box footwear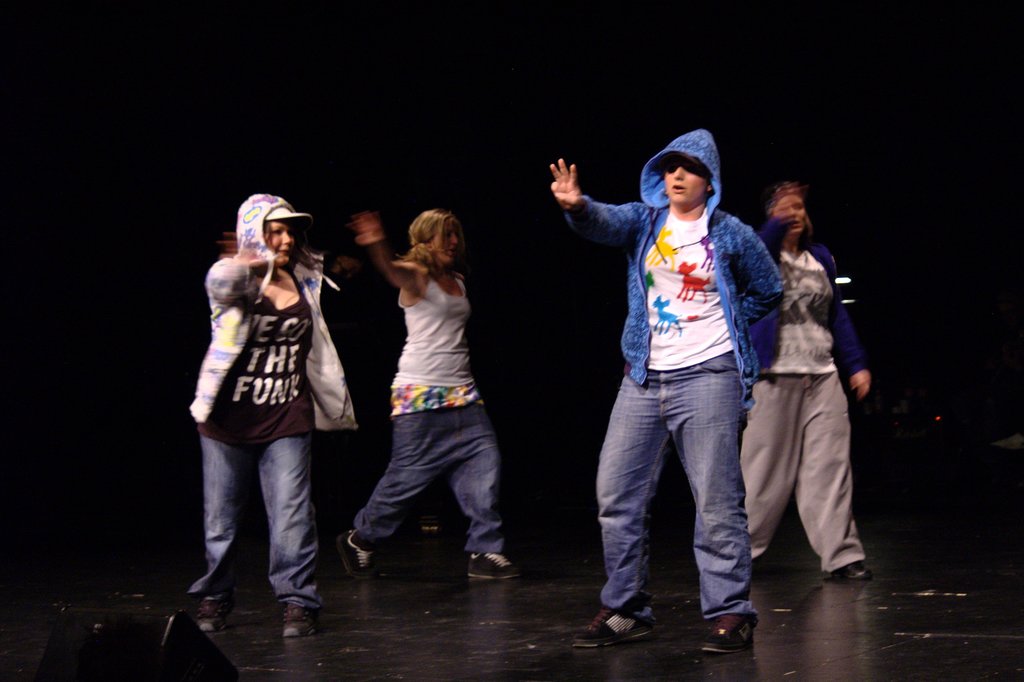
l=598, t=589, r=675, b=649
